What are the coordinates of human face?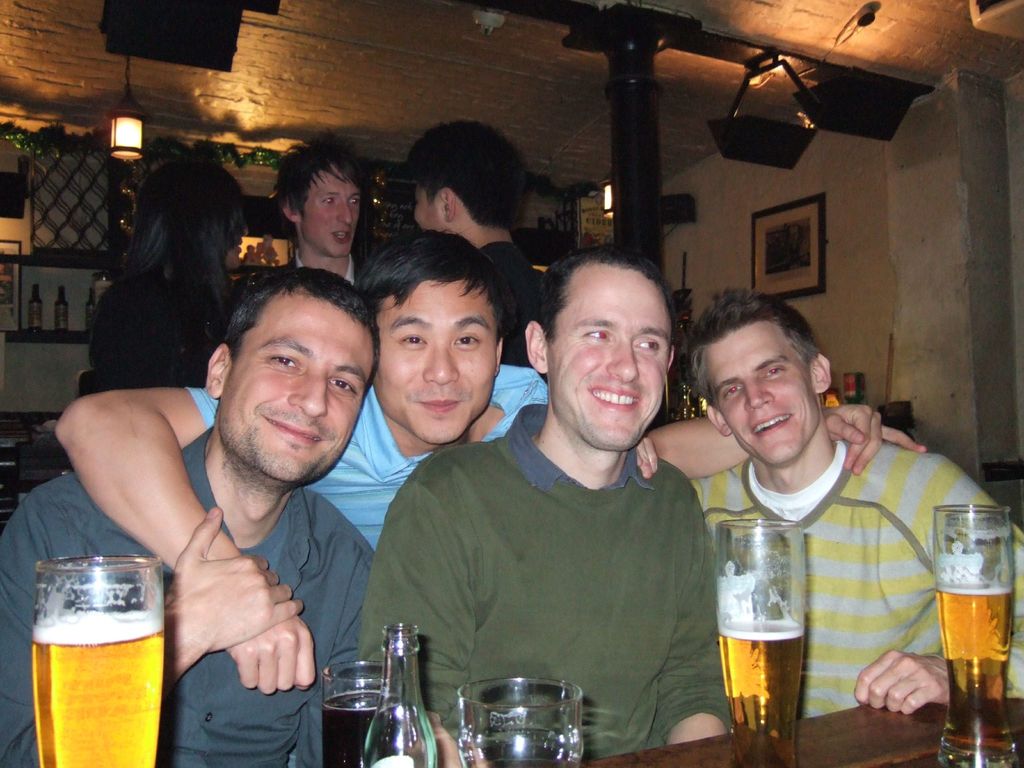
rect(215, 288, 366, 483).
